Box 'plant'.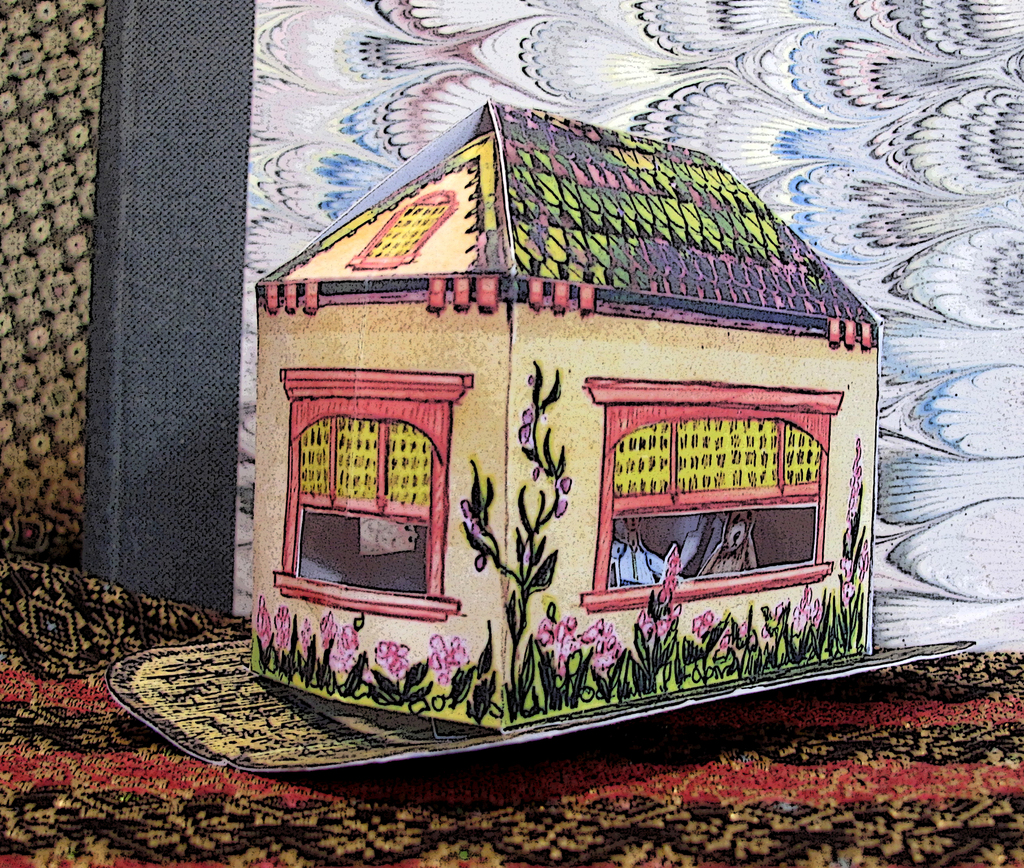
bbox(680, 597, 736, 696).
